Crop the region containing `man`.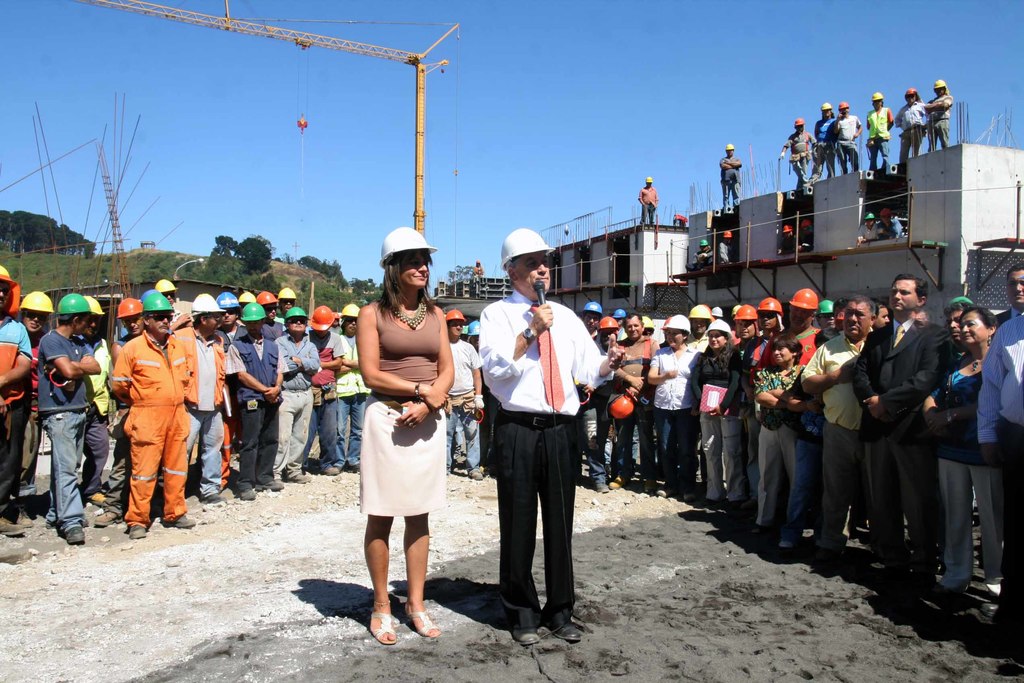
Crop region: detection(870, 304, 891, 333).
